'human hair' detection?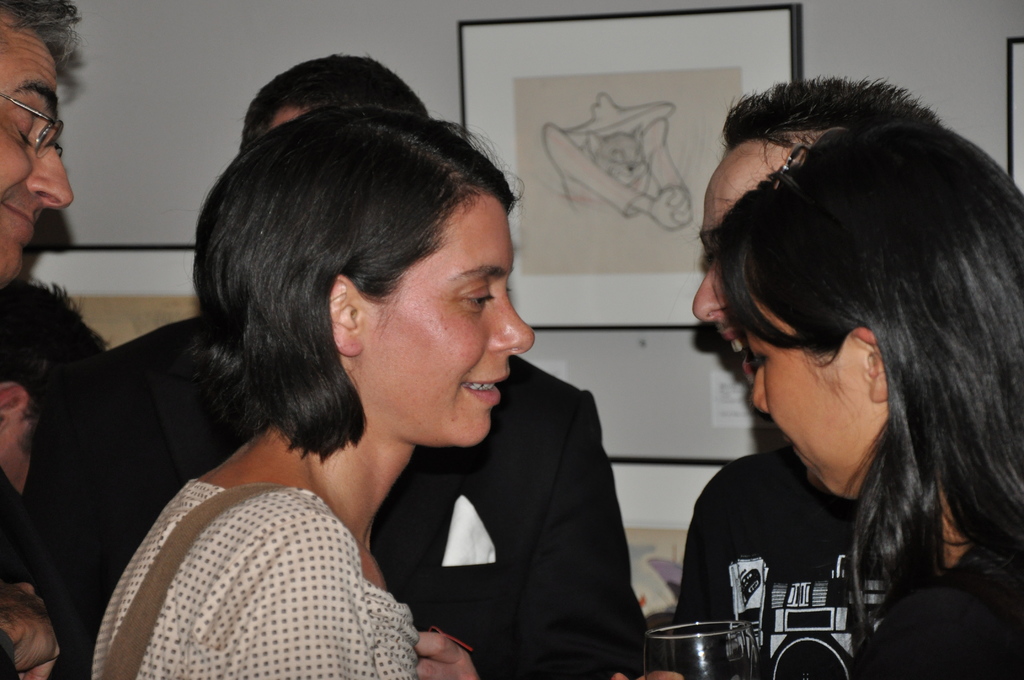
bbox(179, 105, 534, 470)
